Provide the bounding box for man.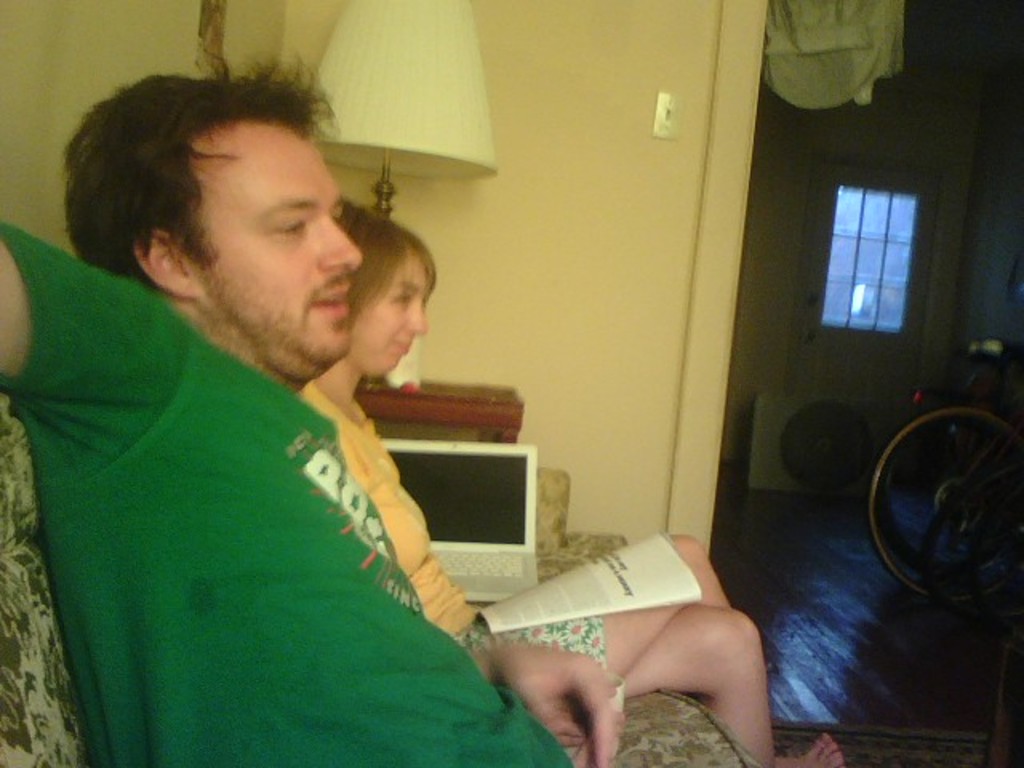
8,72,587,758.
